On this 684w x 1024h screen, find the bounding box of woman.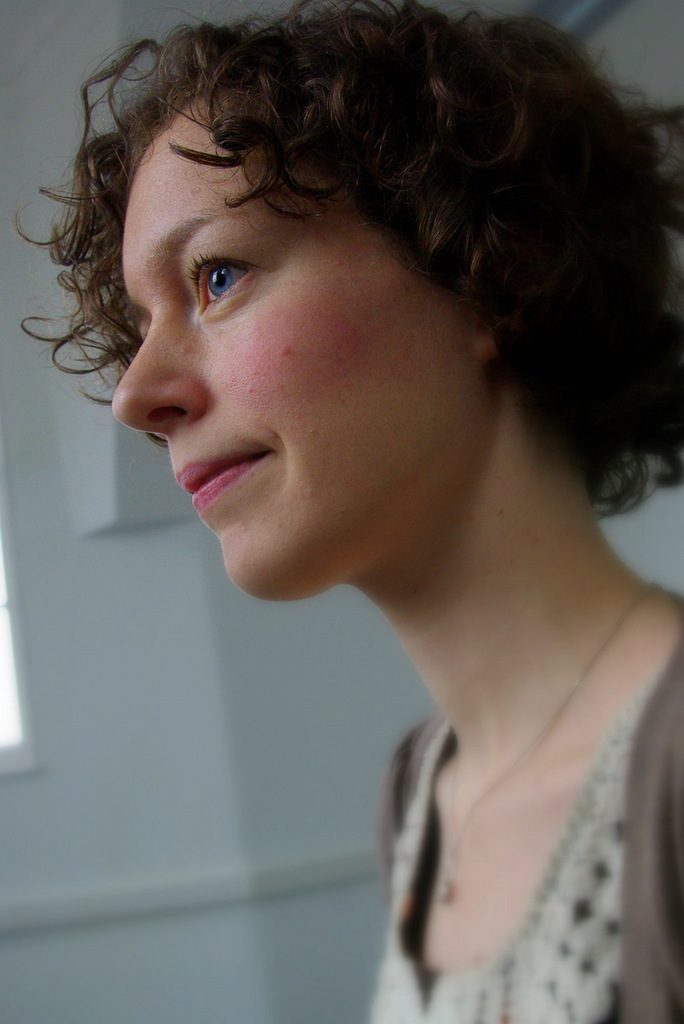
Bounding box: {"x1": 81, "y1": 0, "x2": 675, "y2": 985}.
